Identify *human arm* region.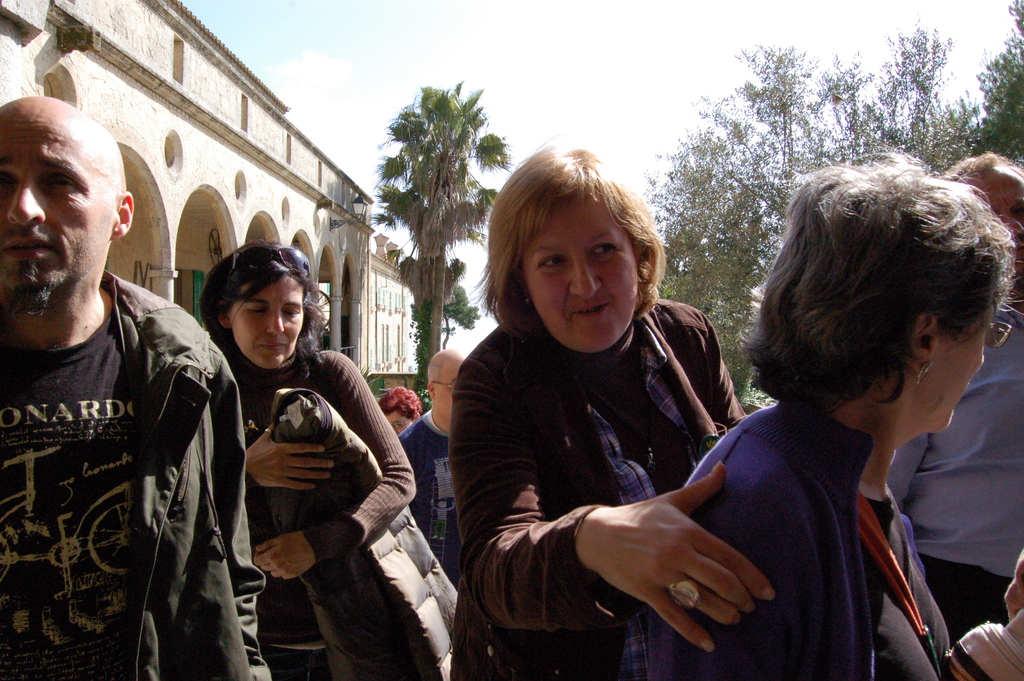
Region: select_region(696, 321, 742, 431).
